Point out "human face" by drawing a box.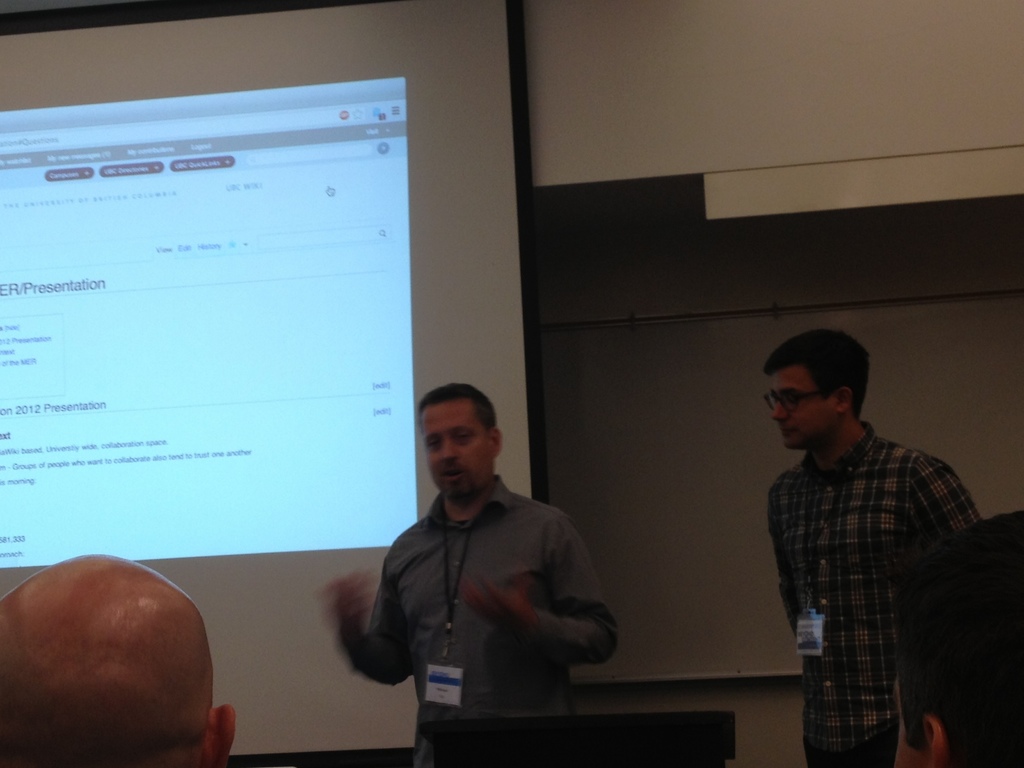
<box>419,403,491,497</box>.
